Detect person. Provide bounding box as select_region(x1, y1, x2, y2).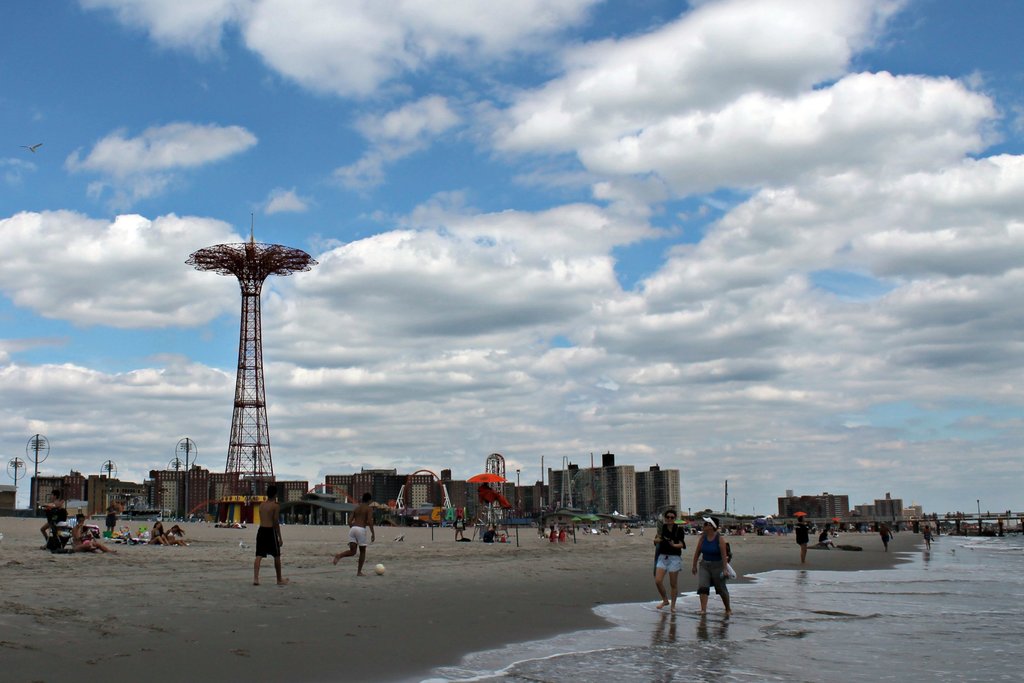
select_region(40, 488, 67, 548).
